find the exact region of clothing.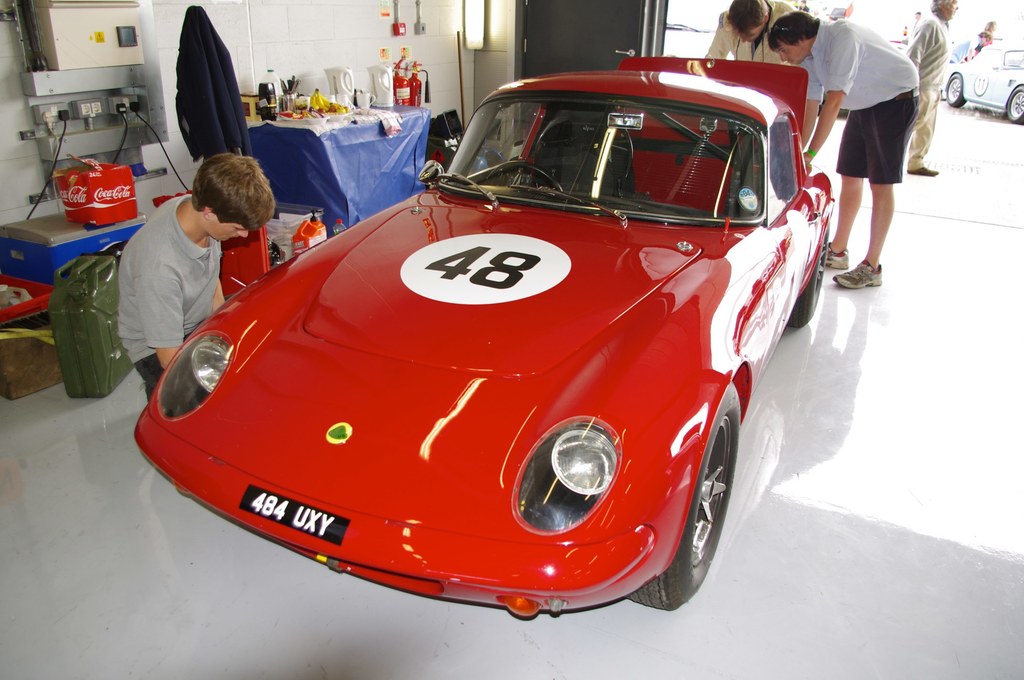
Exact region: 112, 196, 224, 402.
